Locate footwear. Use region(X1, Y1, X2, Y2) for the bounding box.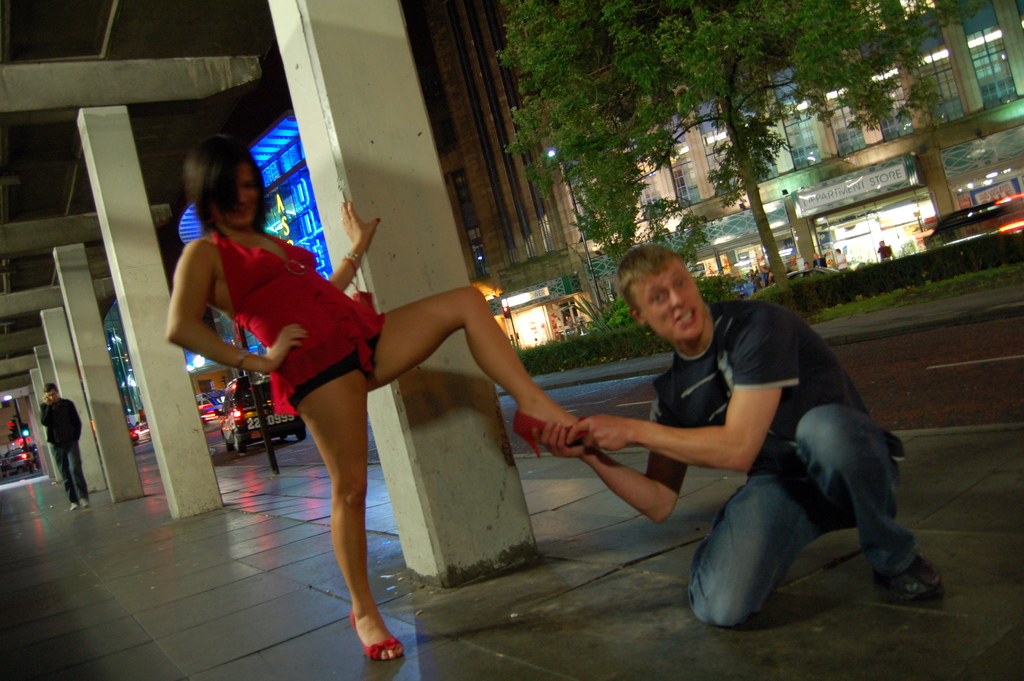
region(886, 530, 946, 611).
